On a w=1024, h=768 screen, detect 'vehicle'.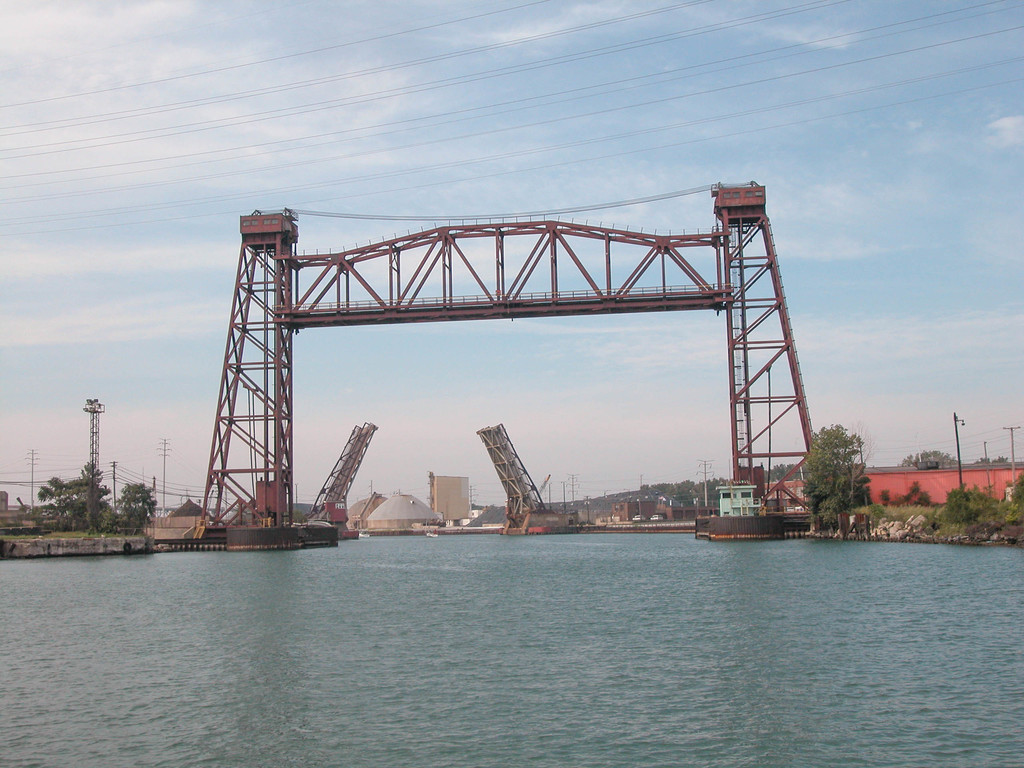
bbox(631, 513, 645, 522).
